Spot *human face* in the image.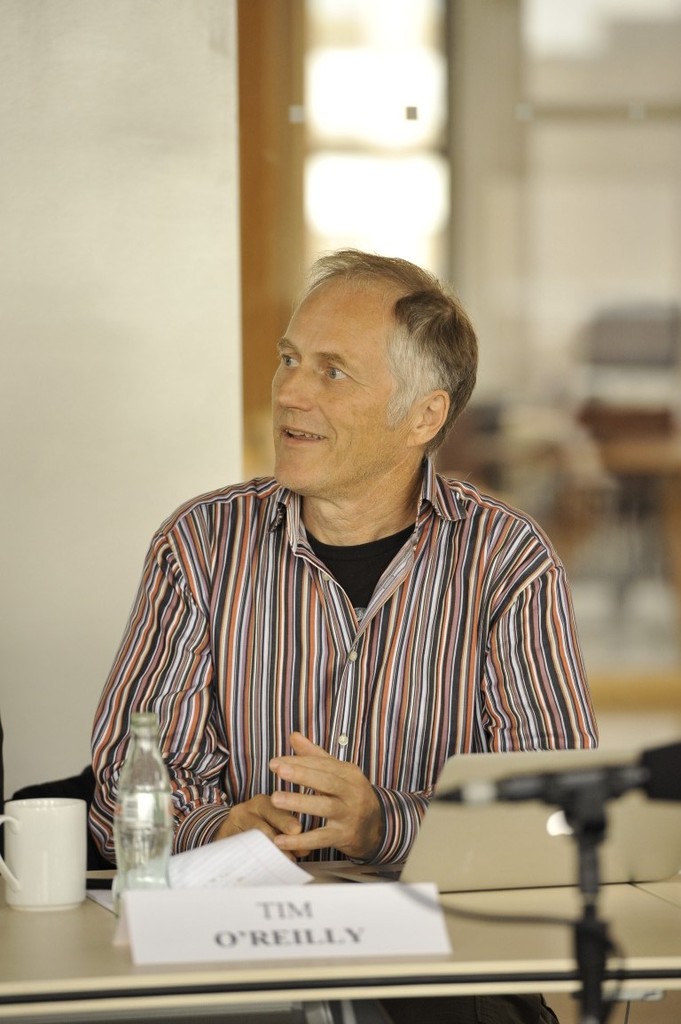
*human face* found at {"x1": 251, "y1": 270, "x2": 399, "y2": 490}.
